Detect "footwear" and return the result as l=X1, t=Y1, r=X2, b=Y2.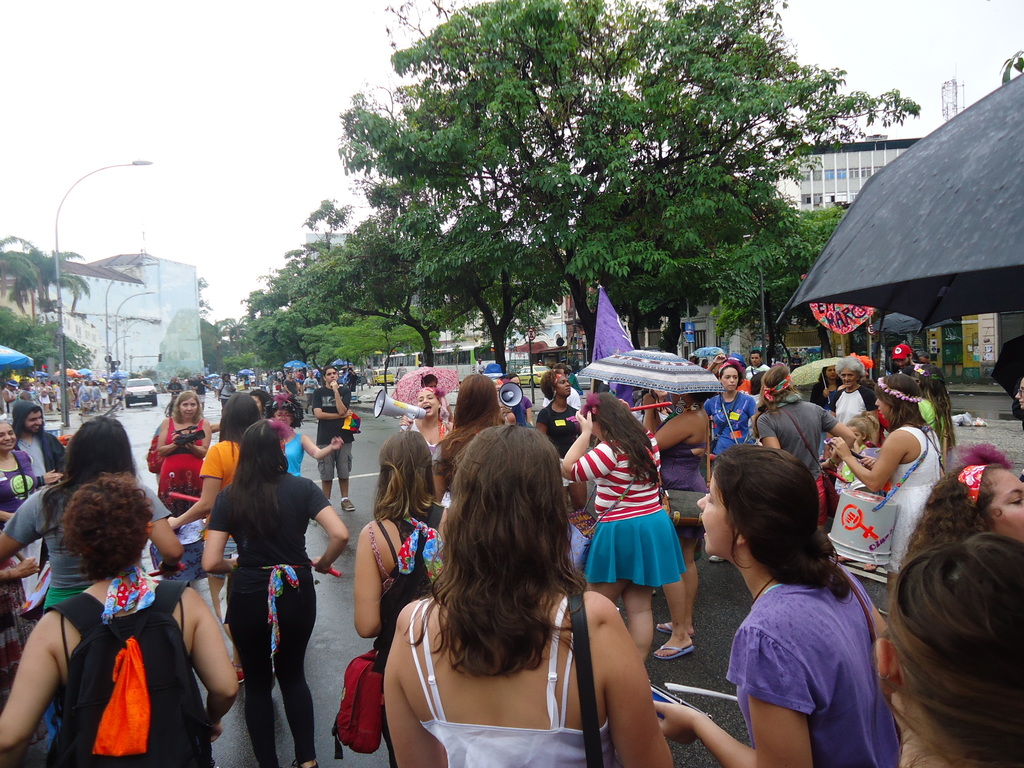
l=877, t=600, r=893, b=614.
